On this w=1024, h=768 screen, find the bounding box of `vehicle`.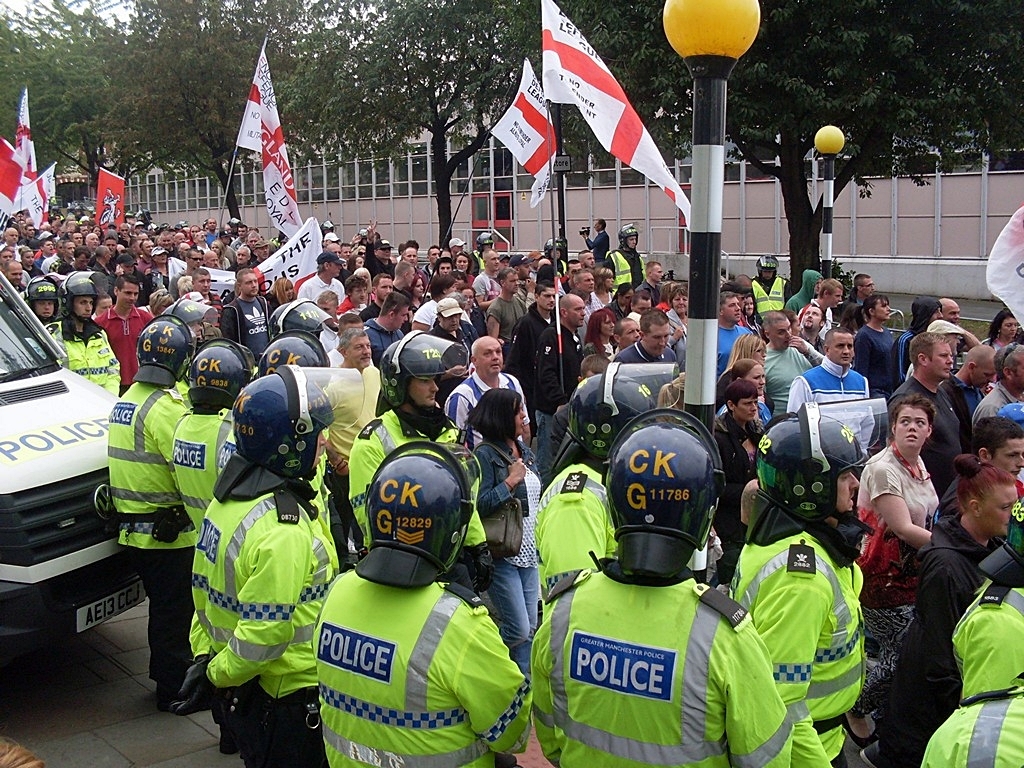
Bounding box: {"left": 5, "top": 305, "right": 126, "bottom": 650}.
